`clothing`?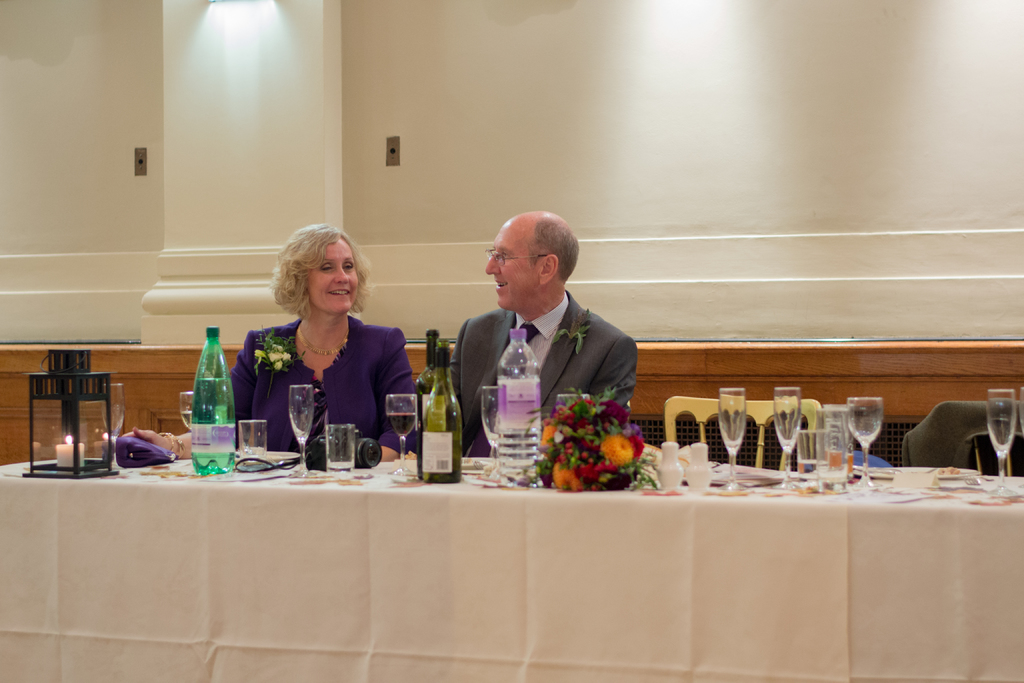
[451, 269, 648, 456]
